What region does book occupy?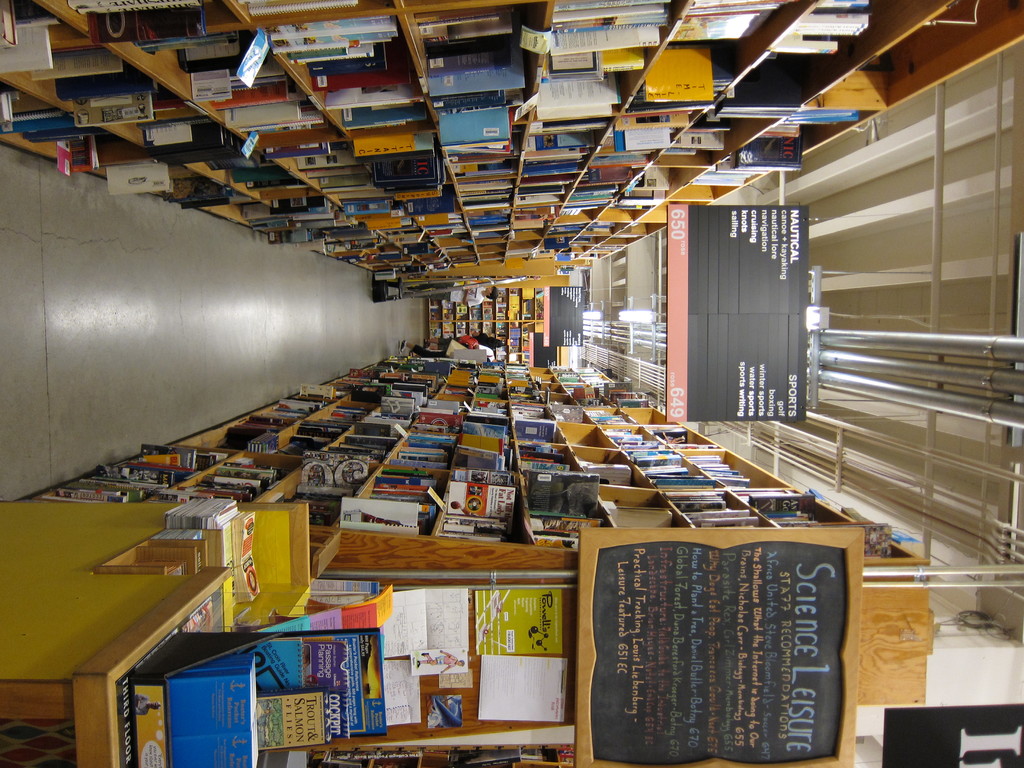
x1=257, y1=688, x2=323, y2=752.
